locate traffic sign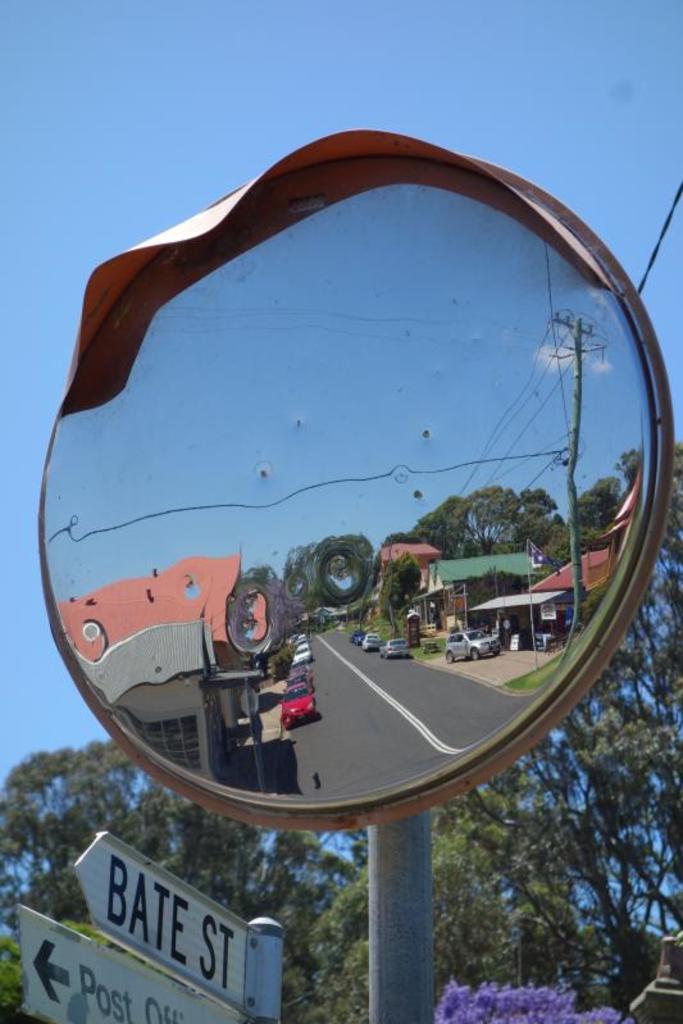
13/891/243/1023
